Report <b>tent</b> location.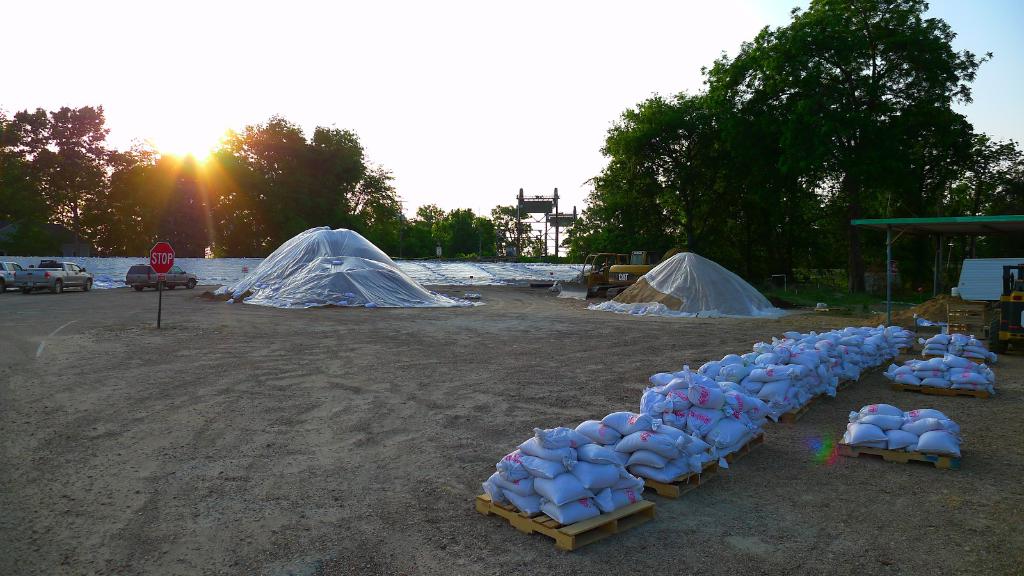
Report: locate(613, 255, 769, 314).
